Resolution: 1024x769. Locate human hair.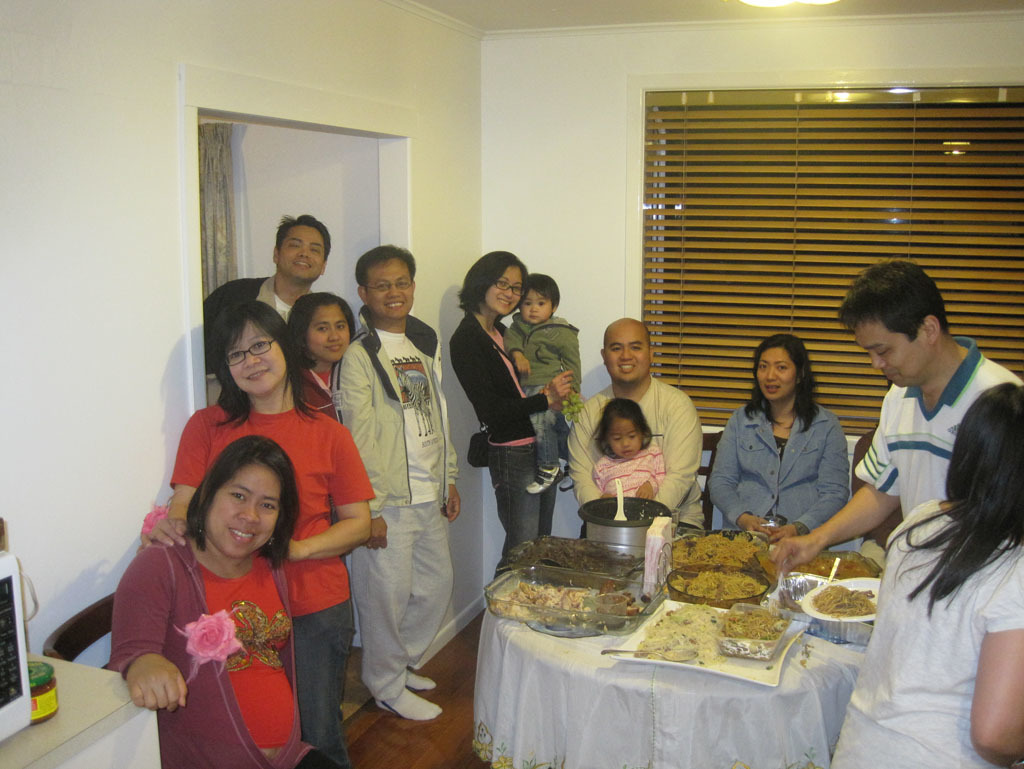
BBox(358, 244, 414, 283).
